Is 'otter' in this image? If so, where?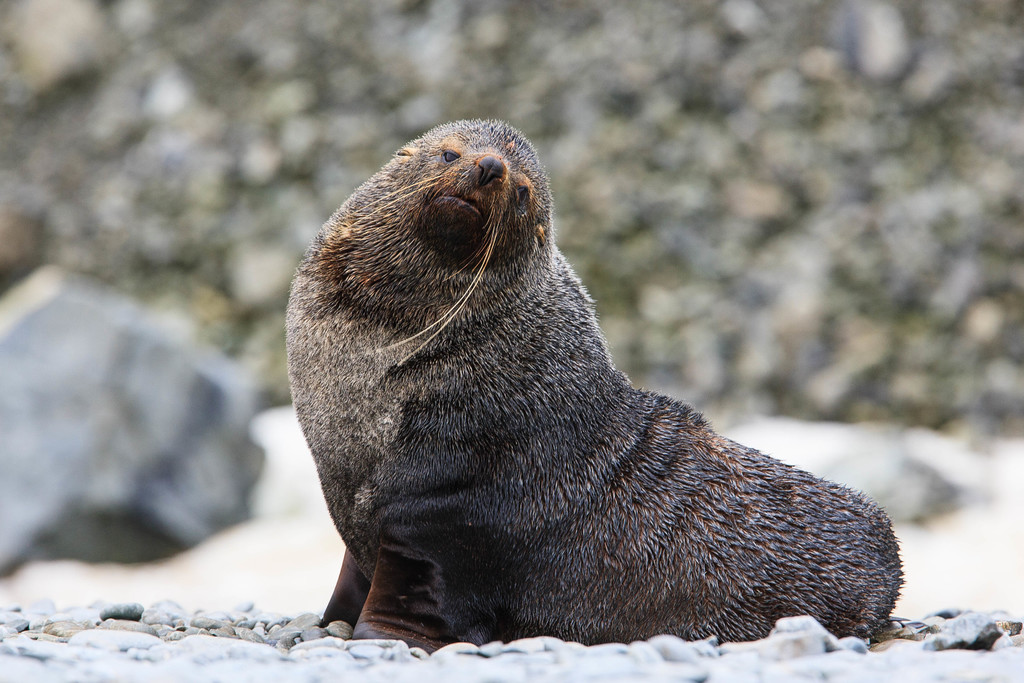
Yes, at x1=279 y1=85 x2=947 y2=651.
